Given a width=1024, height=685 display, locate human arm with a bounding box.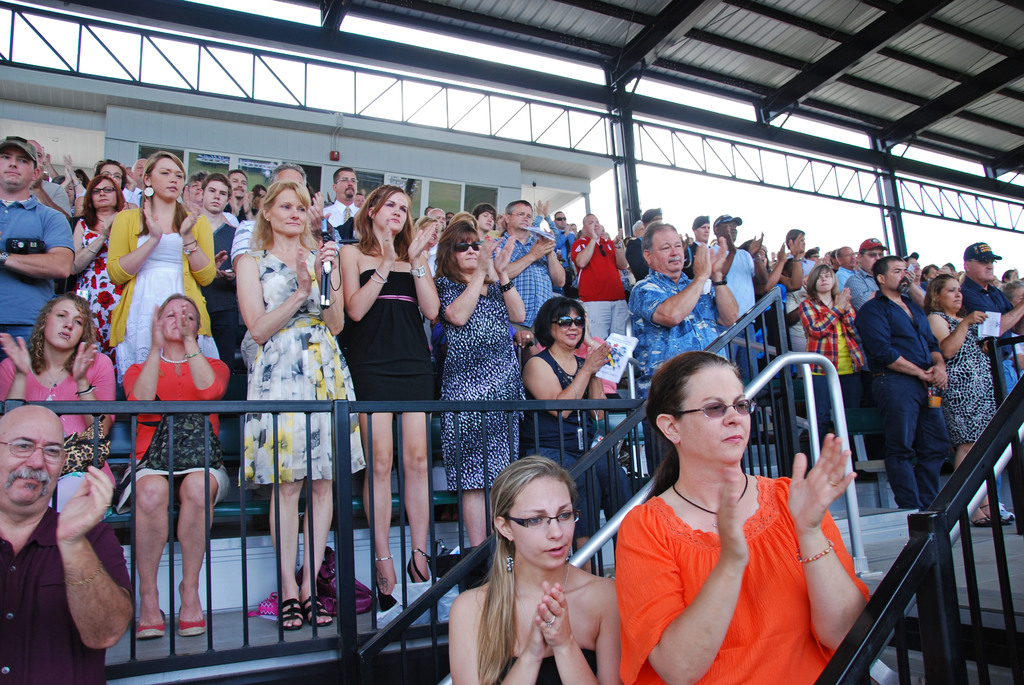
Located: 58, 147, 75, 194.
